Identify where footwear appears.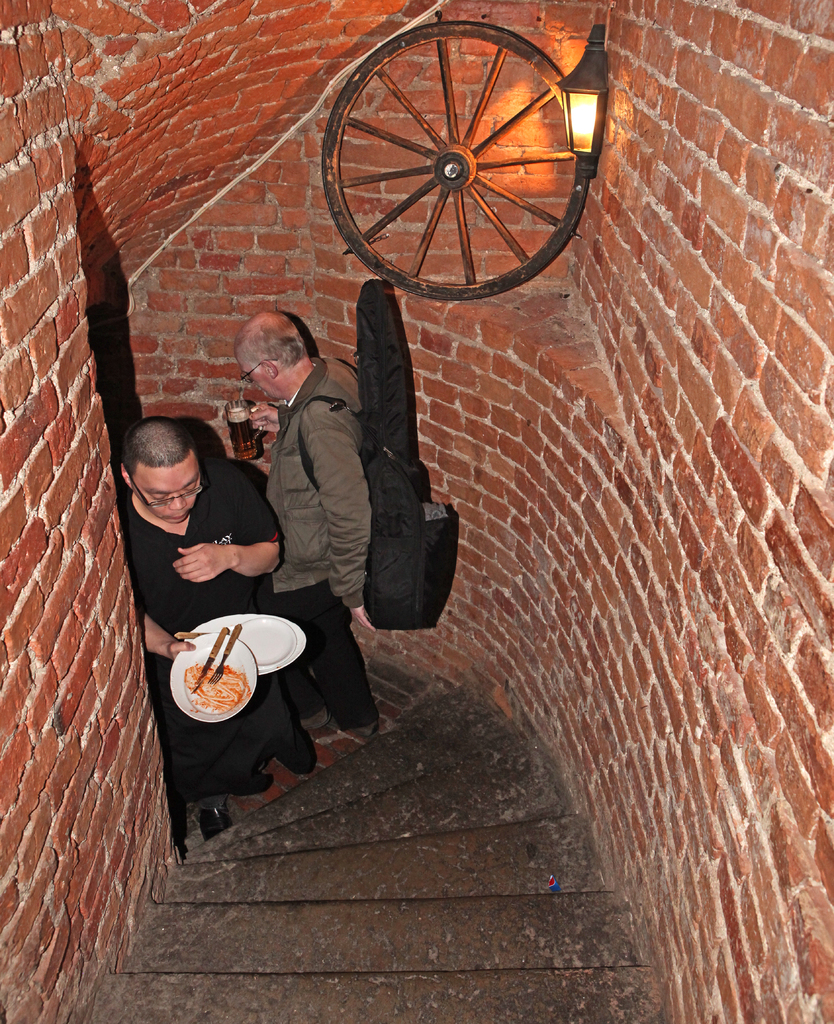
Appears at 294/706/332/729.
